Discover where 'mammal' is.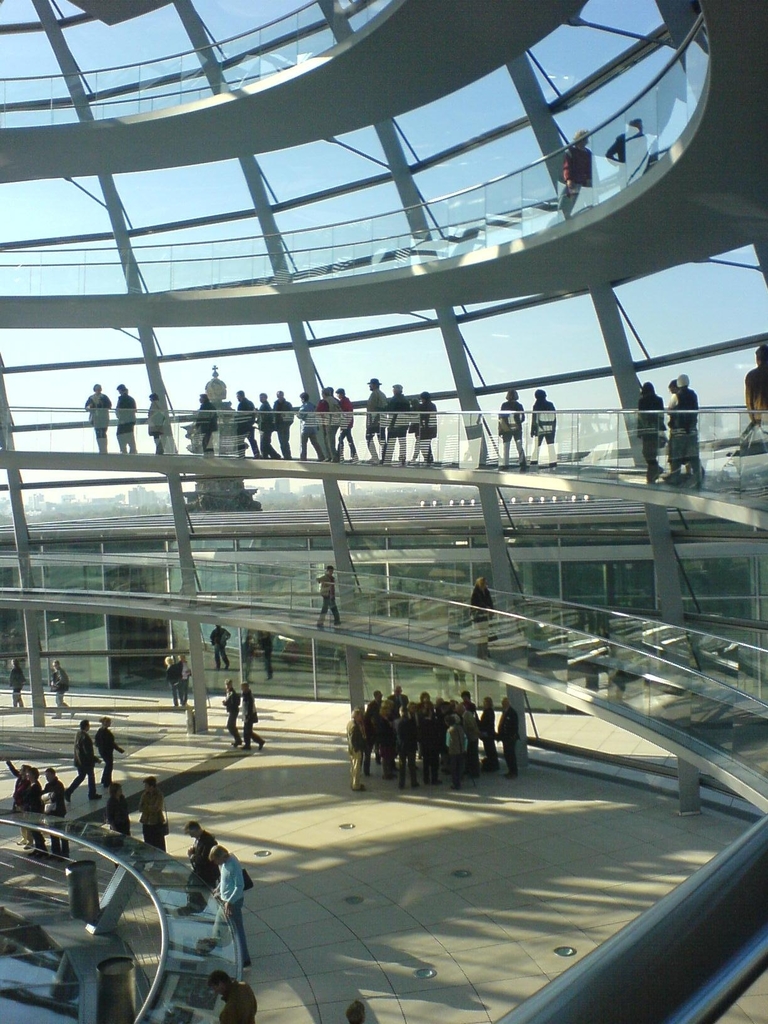
Discovered at region(378, 384, 410, 468).
